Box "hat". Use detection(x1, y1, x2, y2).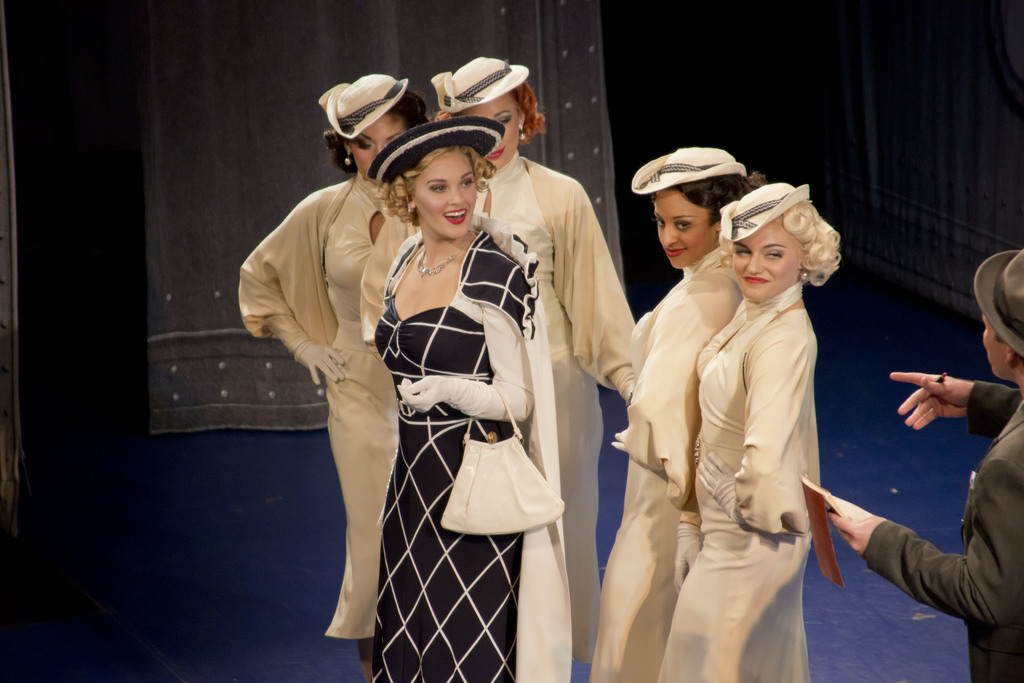
detection(321, 70, 408, 137).
